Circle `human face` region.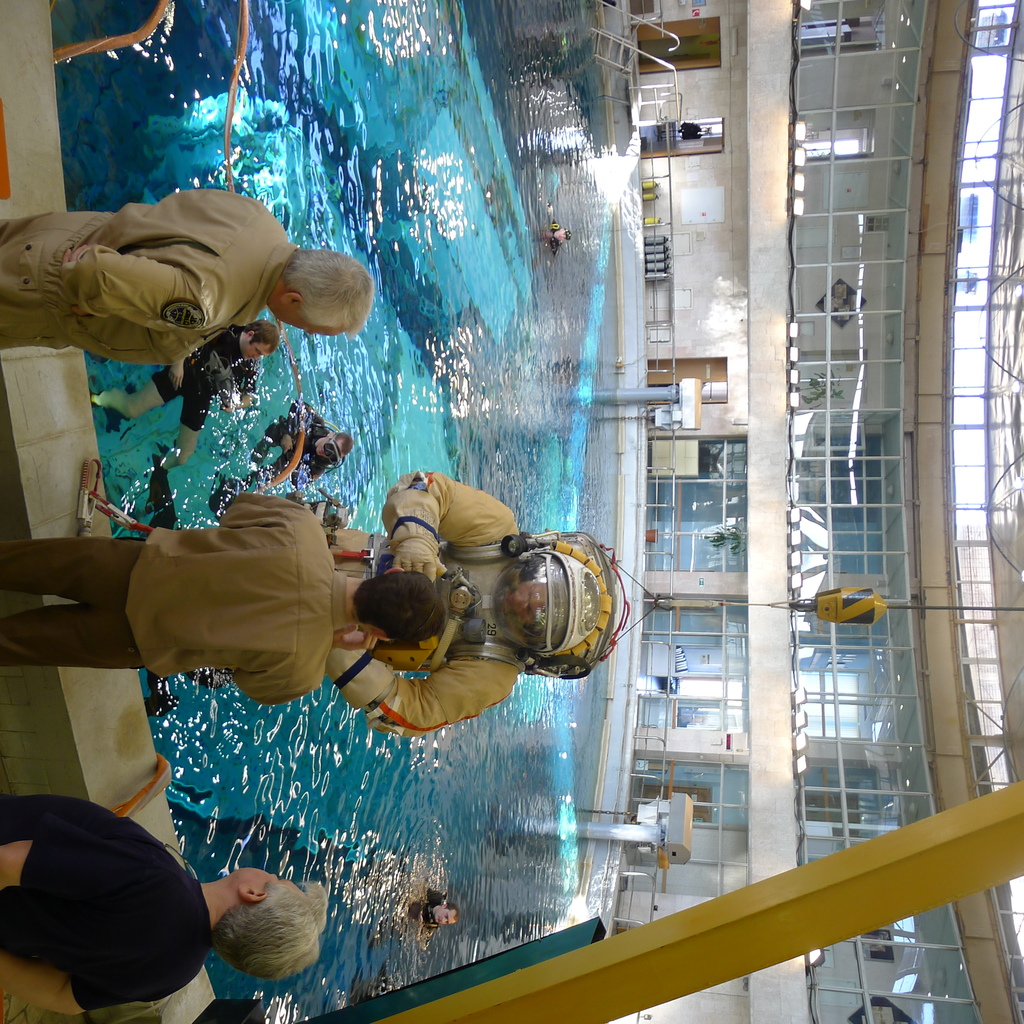
Region: region(273, 301, 326, 337).
